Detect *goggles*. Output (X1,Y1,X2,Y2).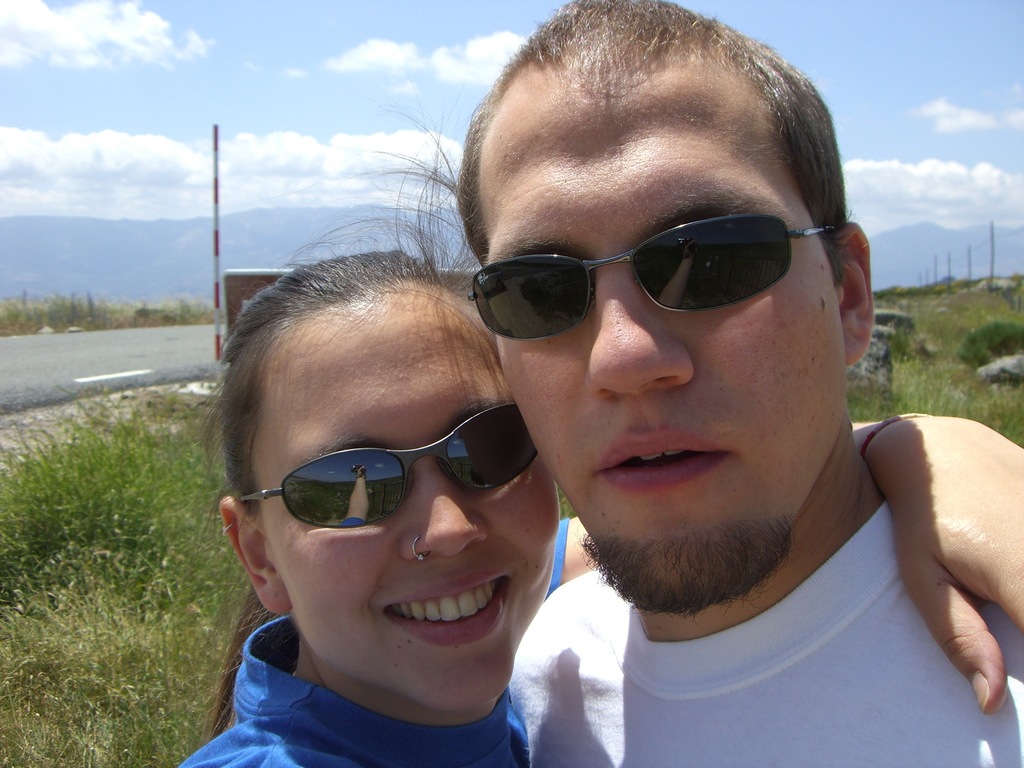
(236,405,540,528).
